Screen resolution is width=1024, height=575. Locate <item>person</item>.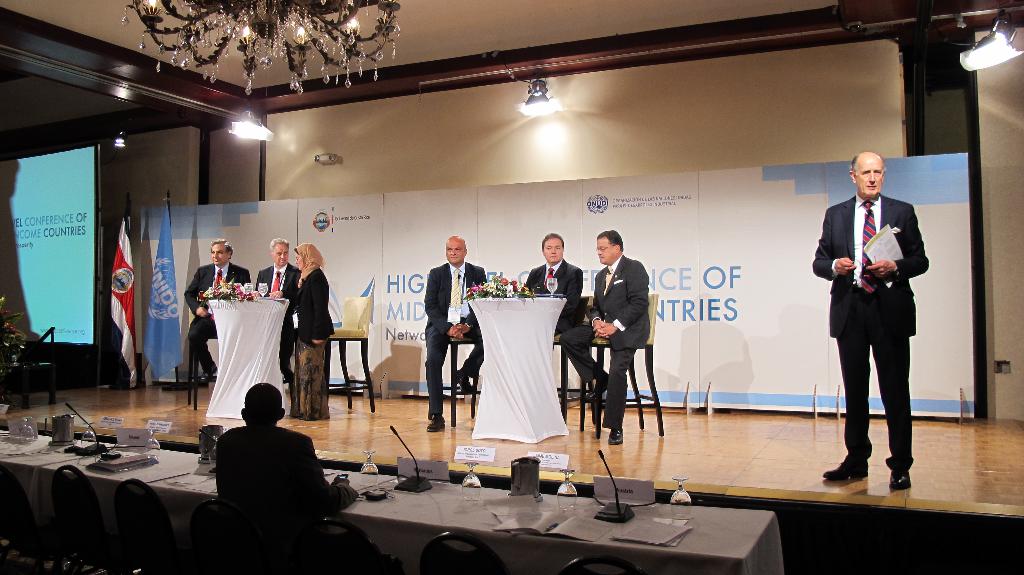
424 232 492 433.
